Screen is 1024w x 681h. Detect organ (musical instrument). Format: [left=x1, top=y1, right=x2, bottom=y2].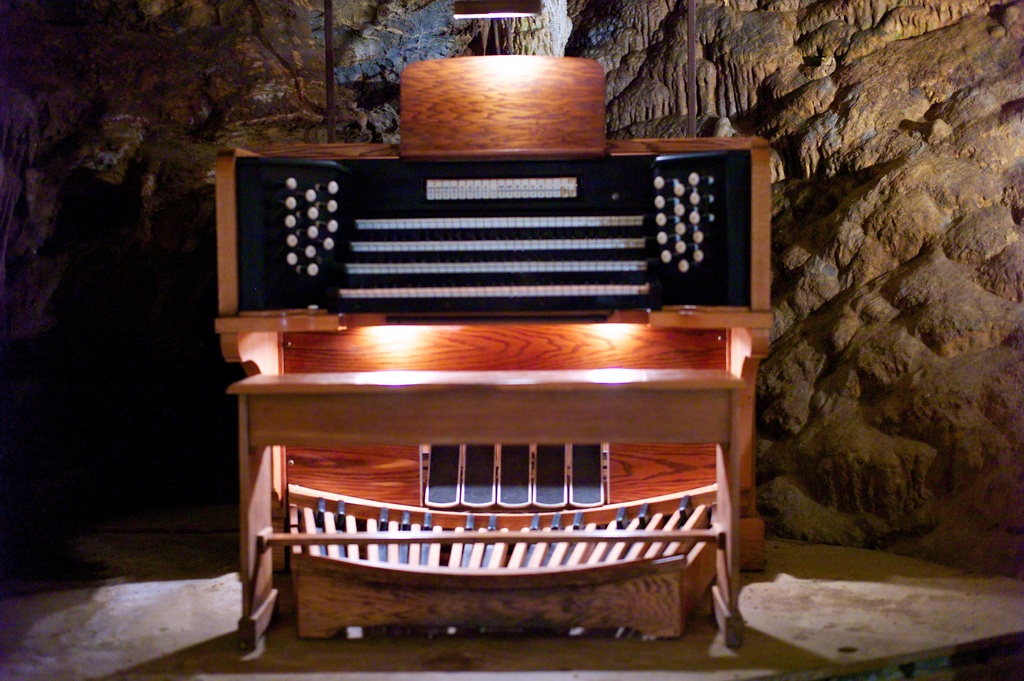
[left=191, top=102, right=777, bottom=642].
